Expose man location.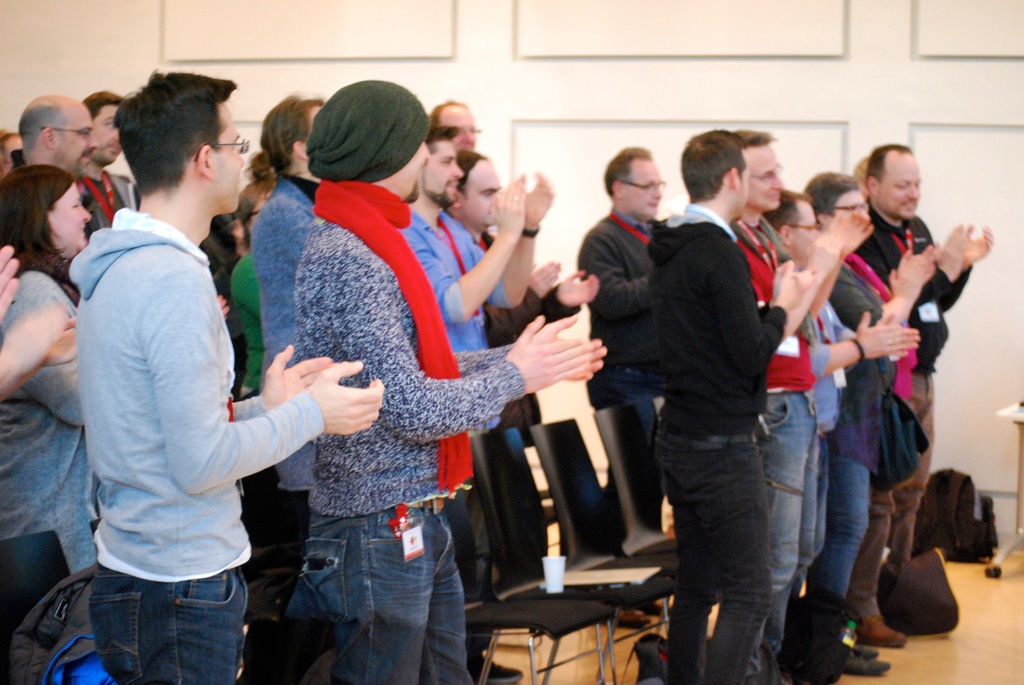
Exposed at <bbox>397, 129, 552, 684</bbox>.
